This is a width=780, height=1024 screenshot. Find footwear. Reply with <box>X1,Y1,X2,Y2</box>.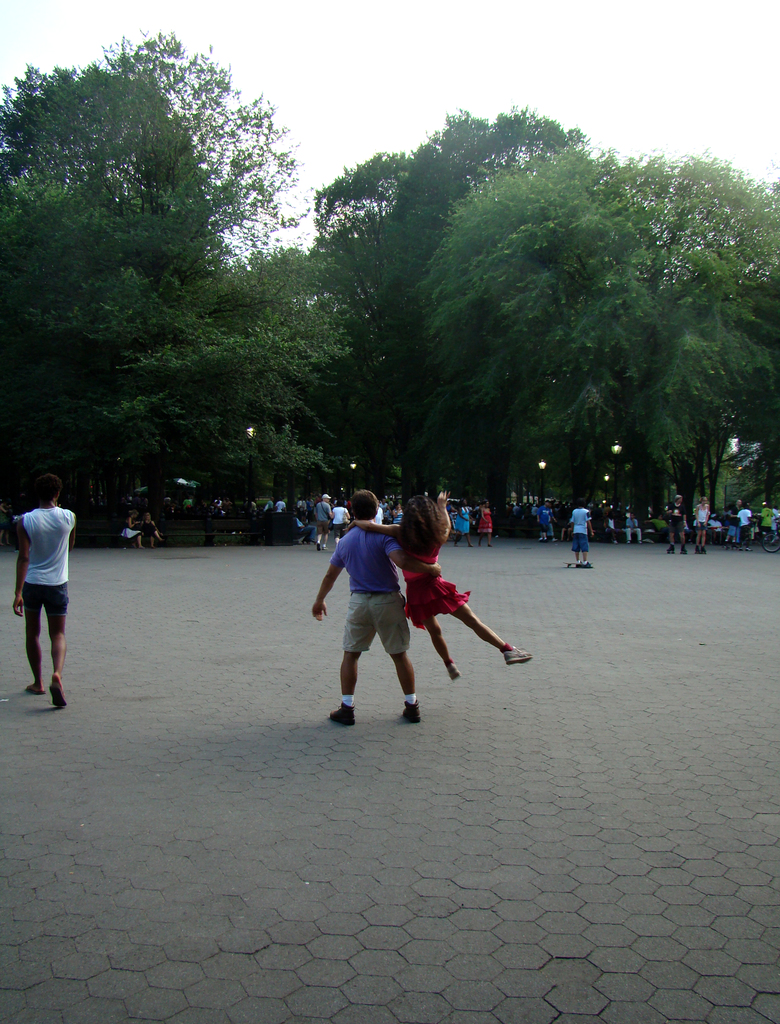
<box>313,538,320,550</box>.
